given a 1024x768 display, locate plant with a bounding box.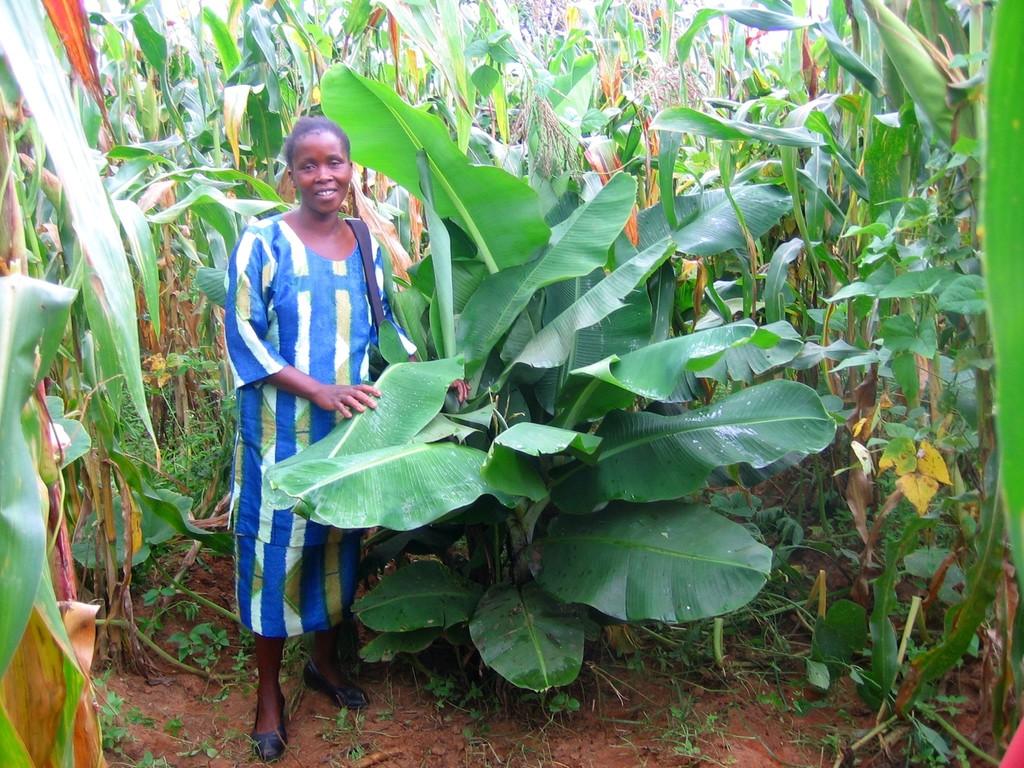
Located: [x1=232, y1=643, x2=245, y2=662].
